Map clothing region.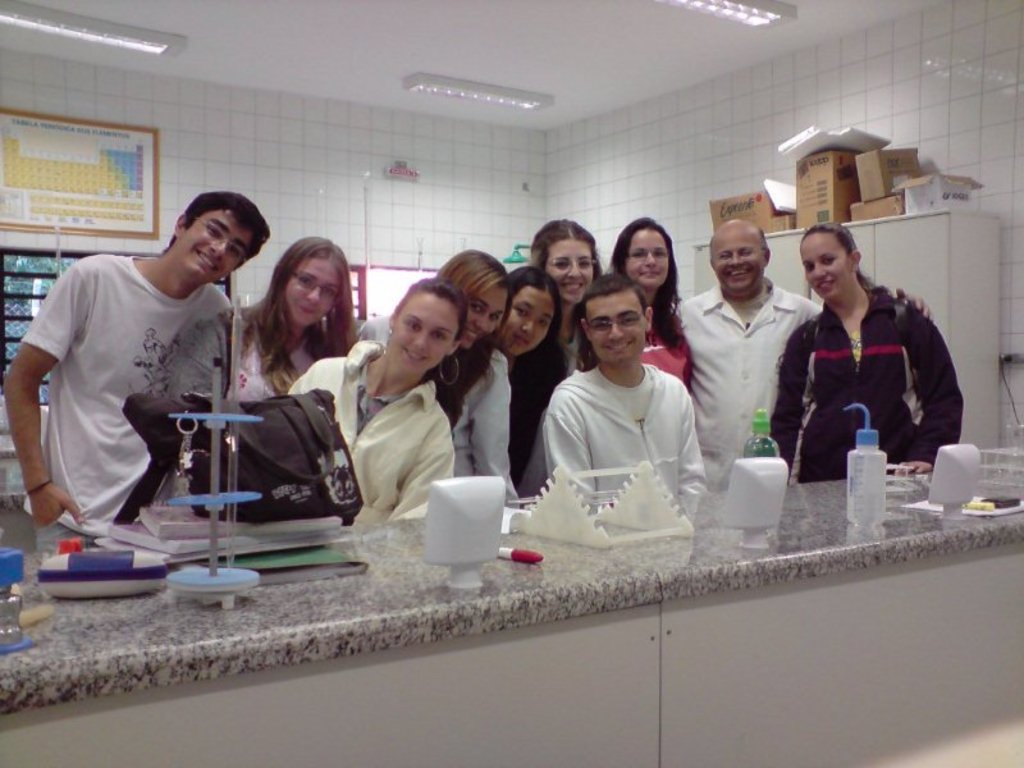
Mapped to bbox=(644, 297, 695, 392).
